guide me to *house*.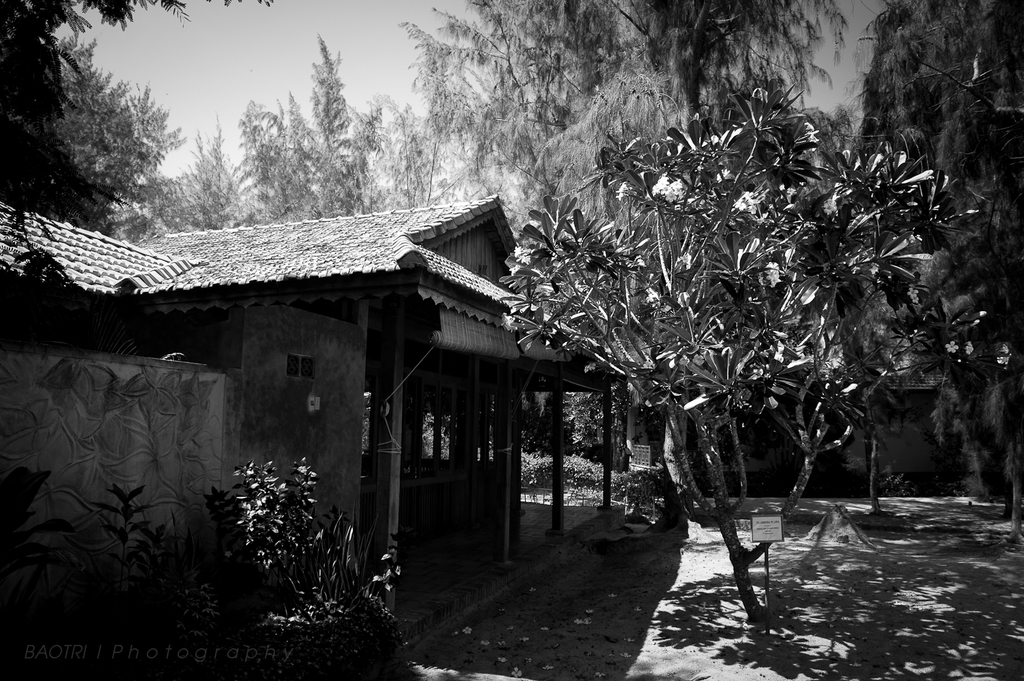
Guidance: x1=0 y1=191 x2=618 y2=680.
